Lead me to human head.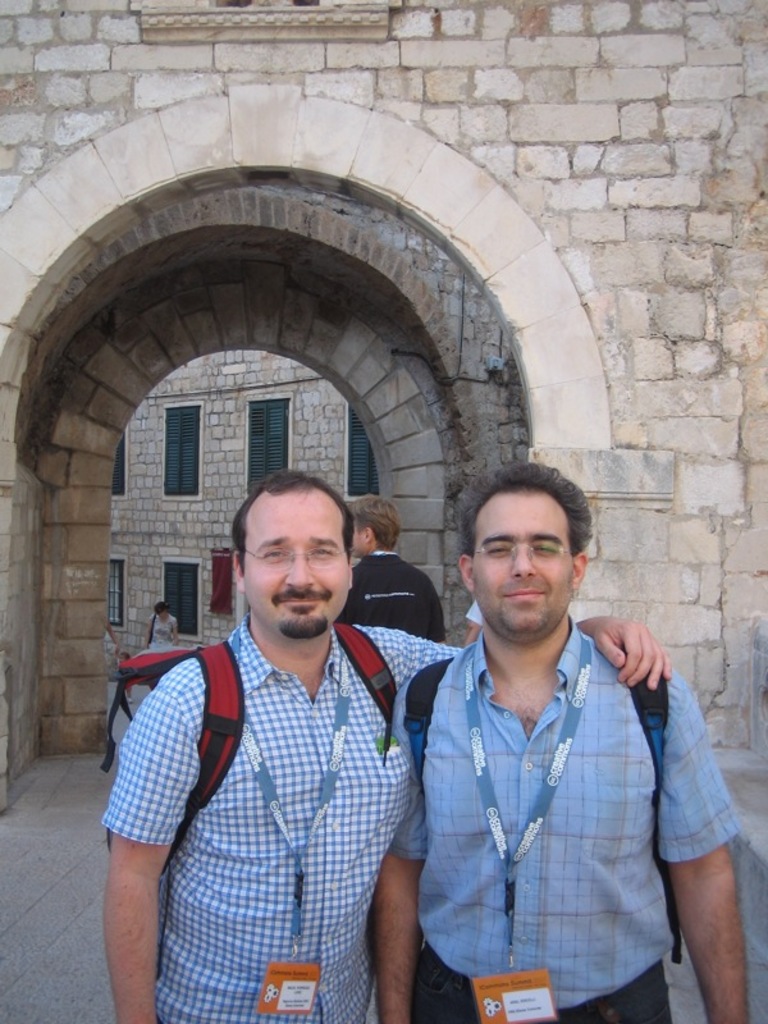
Lead to {"left": 452, "top": 470, "right": 600, "bottom": 630}.
